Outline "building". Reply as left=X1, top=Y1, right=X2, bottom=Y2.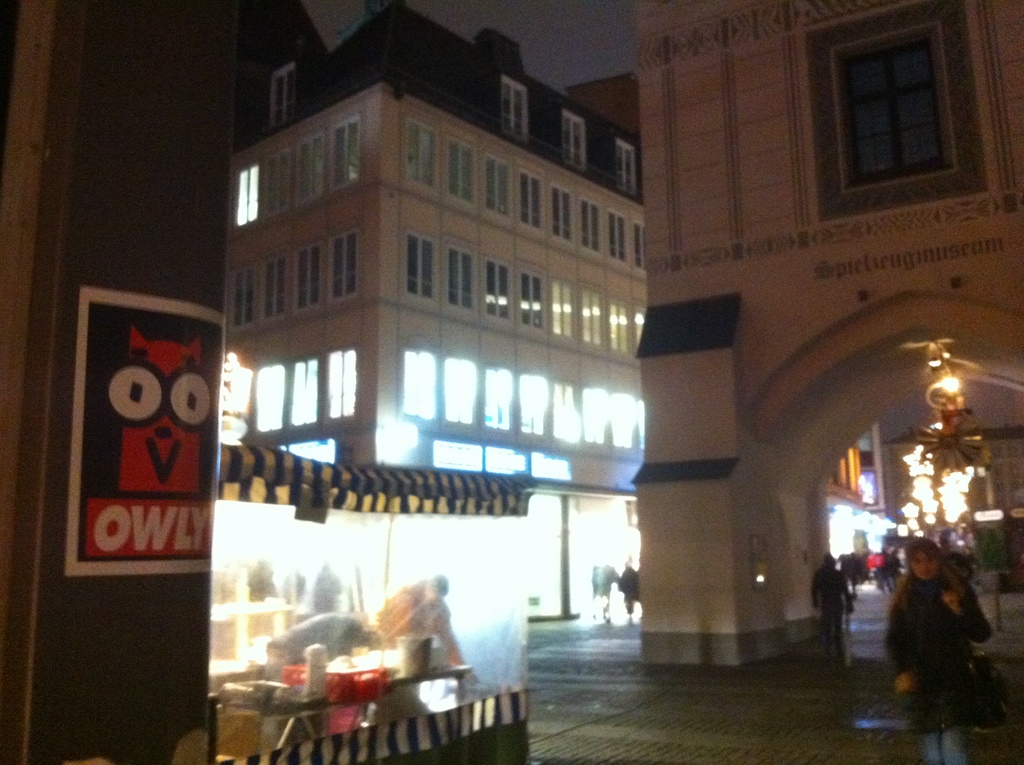
left=214, top=0, right=643, bottom=622.
